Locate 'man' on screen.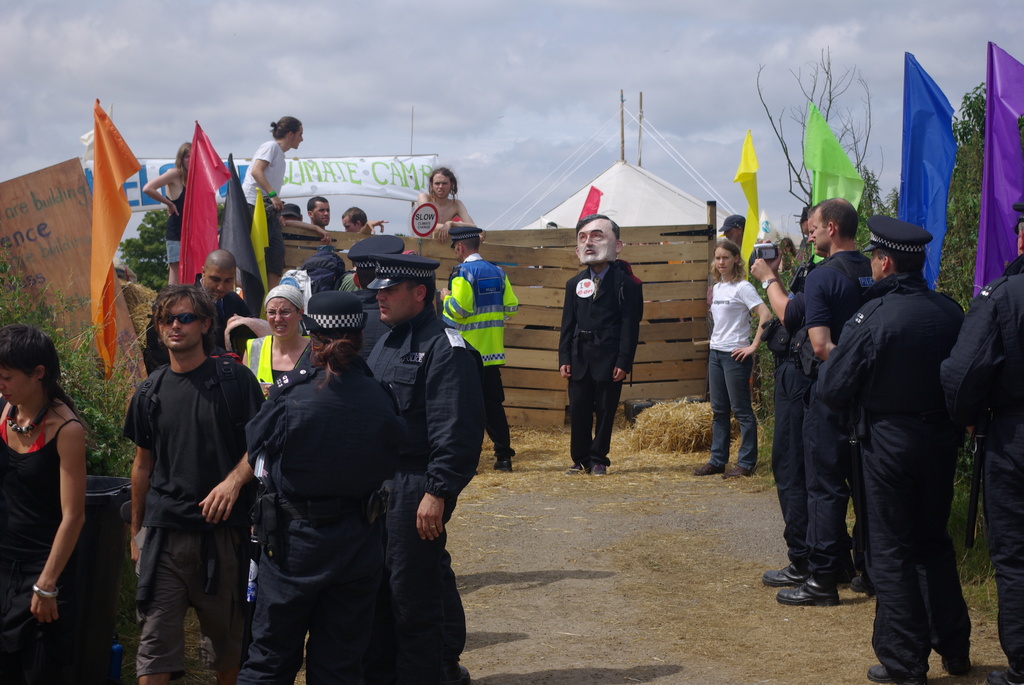
On screen at <region>745, 204, 855, 588</region>.
